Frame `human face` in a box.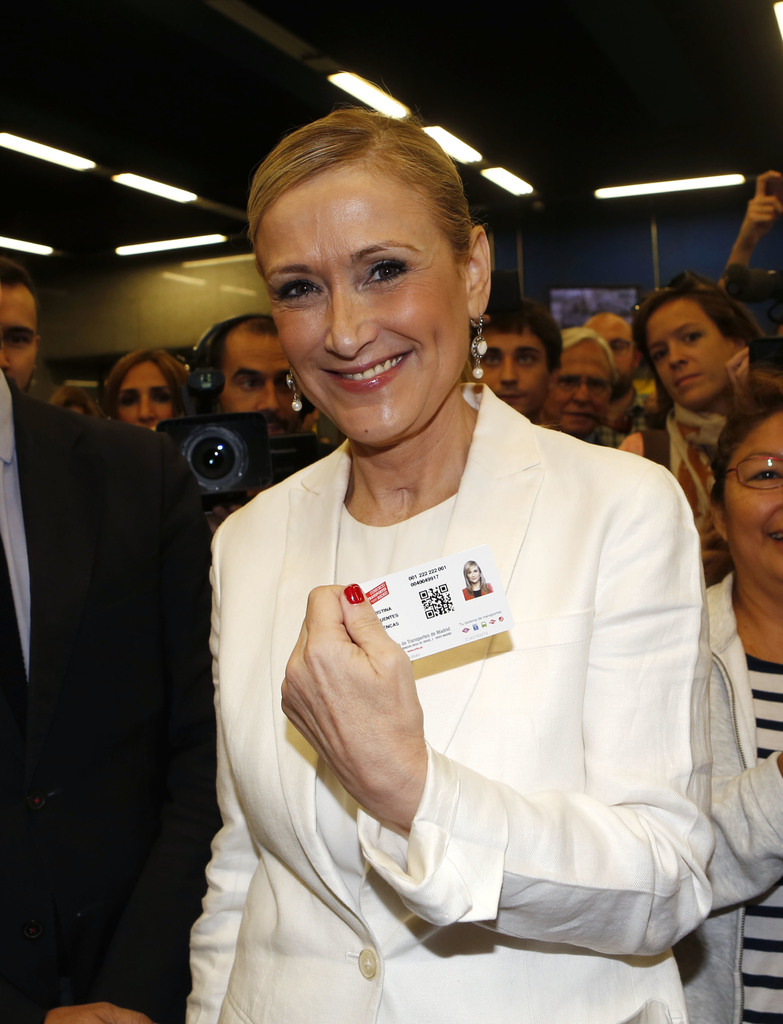
detection(114, 361, 170, 435).
